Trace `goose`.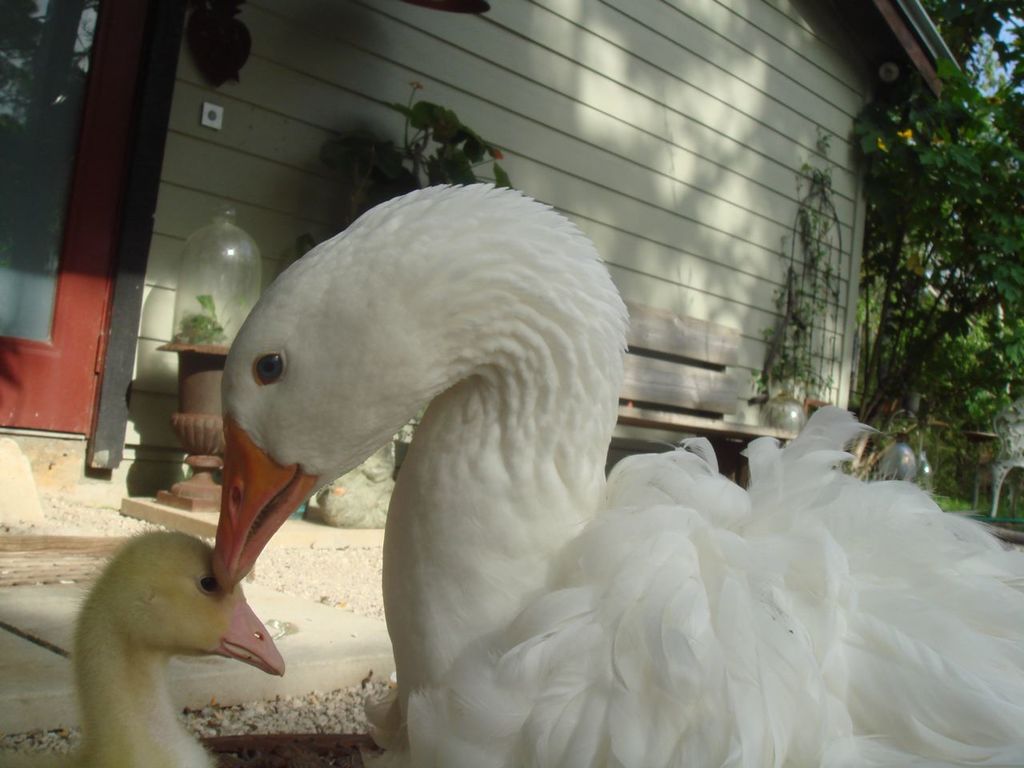
Traced to box(215, 181, 1021, 767).
